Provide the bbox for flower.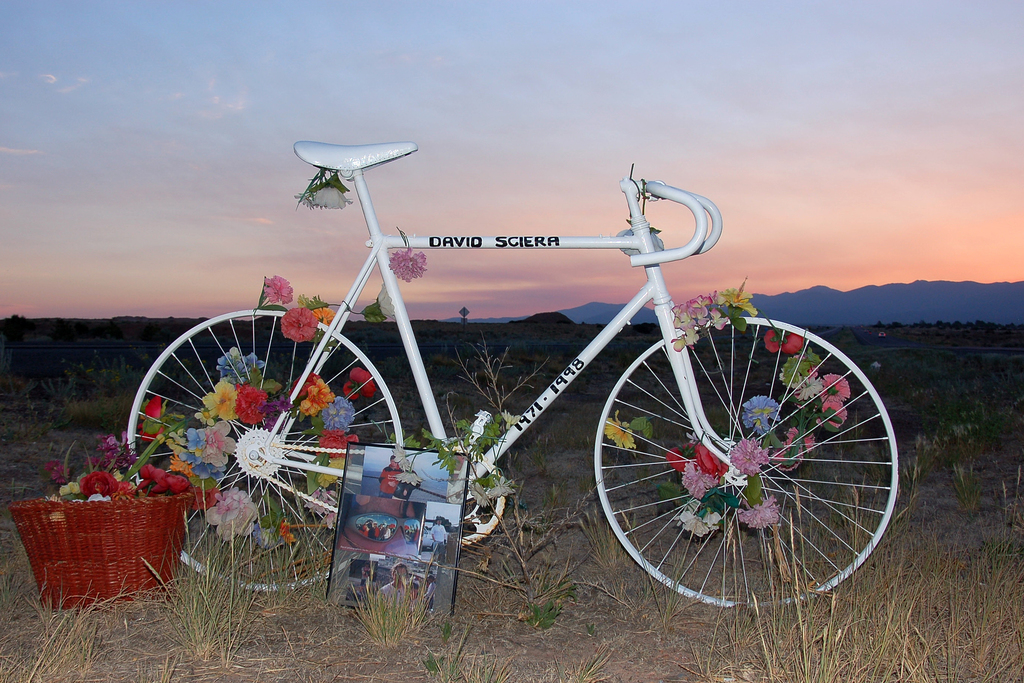
[736, 491, 777, 527].
